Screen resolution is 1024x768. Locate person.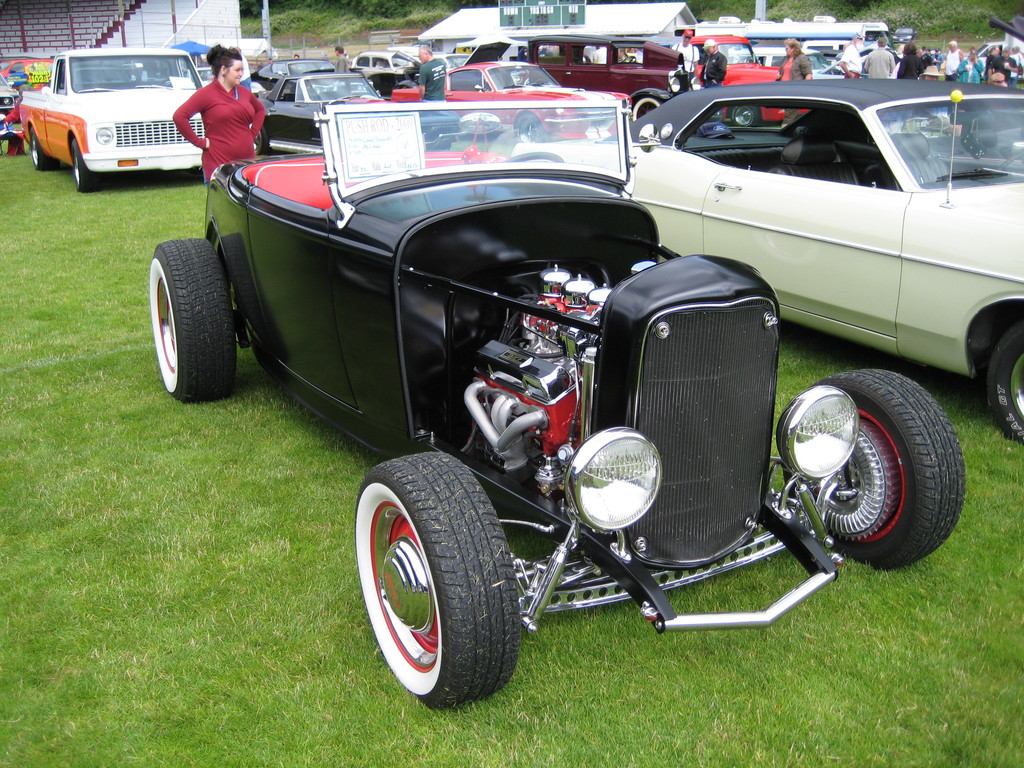
[988, 47, 1018, 87].
